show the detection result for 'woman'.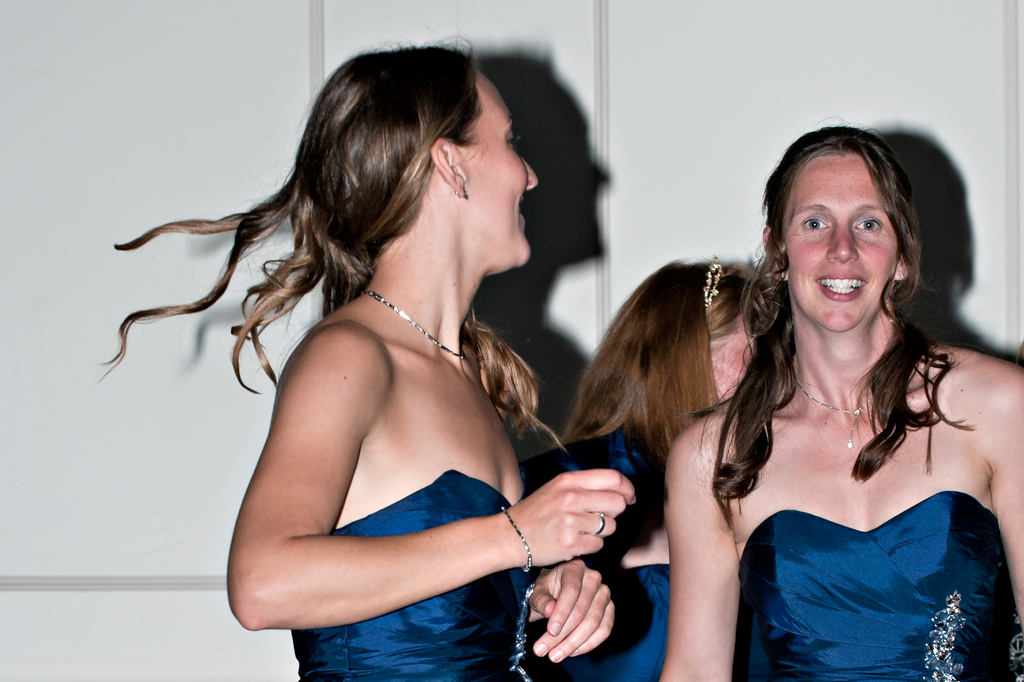
(510, 255, 759, 681).
